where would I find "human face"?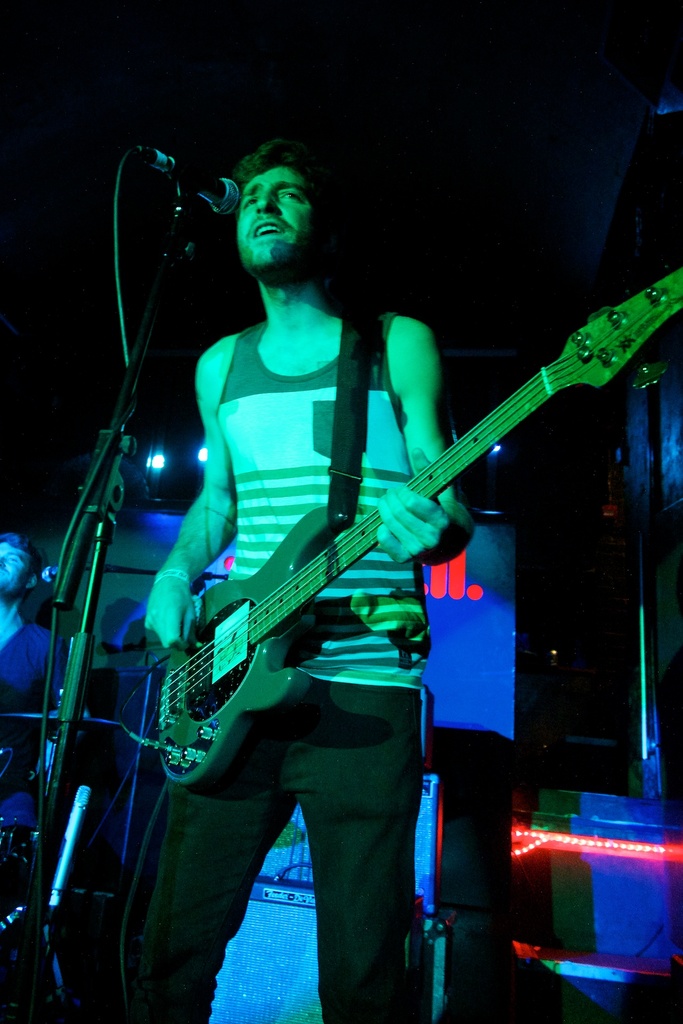
At (left=0, top=540, right=30, bottom=588).
